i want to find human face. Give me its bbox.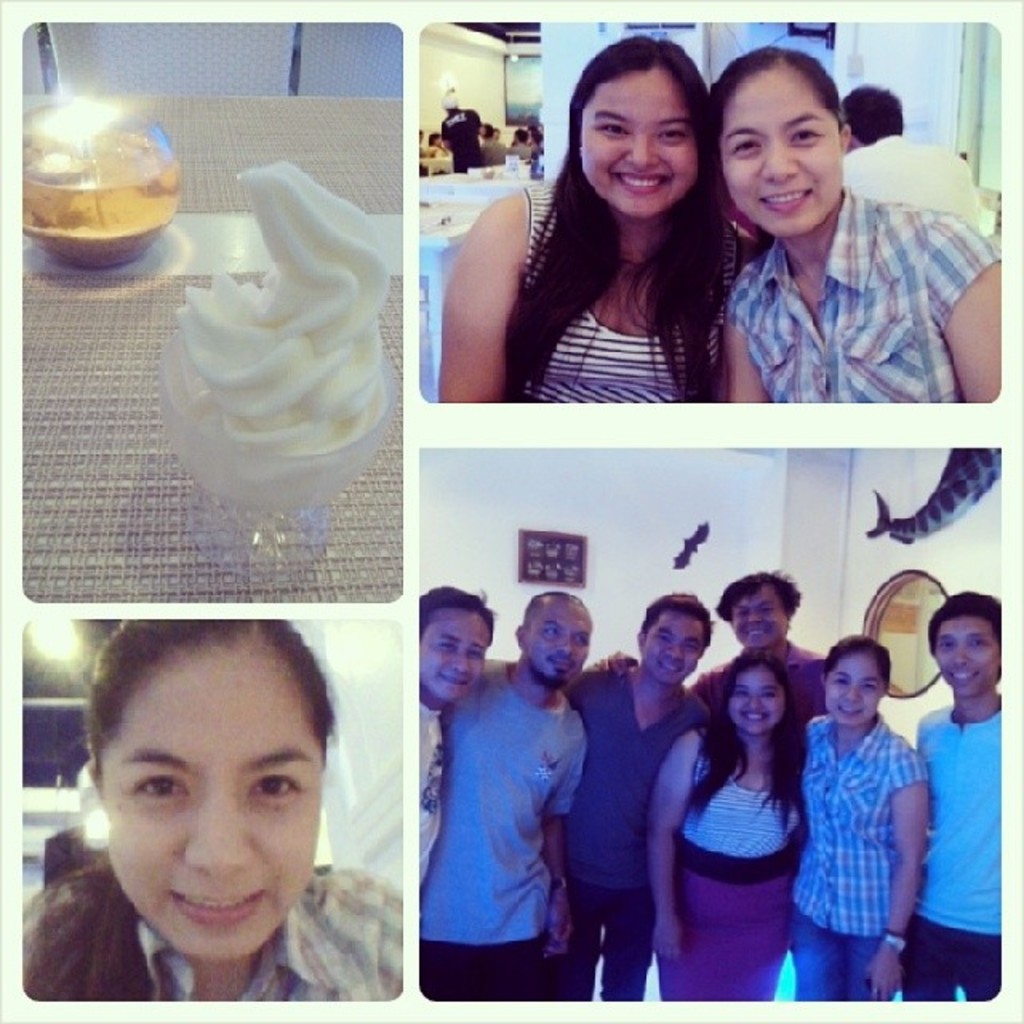
region(581, 80, 706, 214).
